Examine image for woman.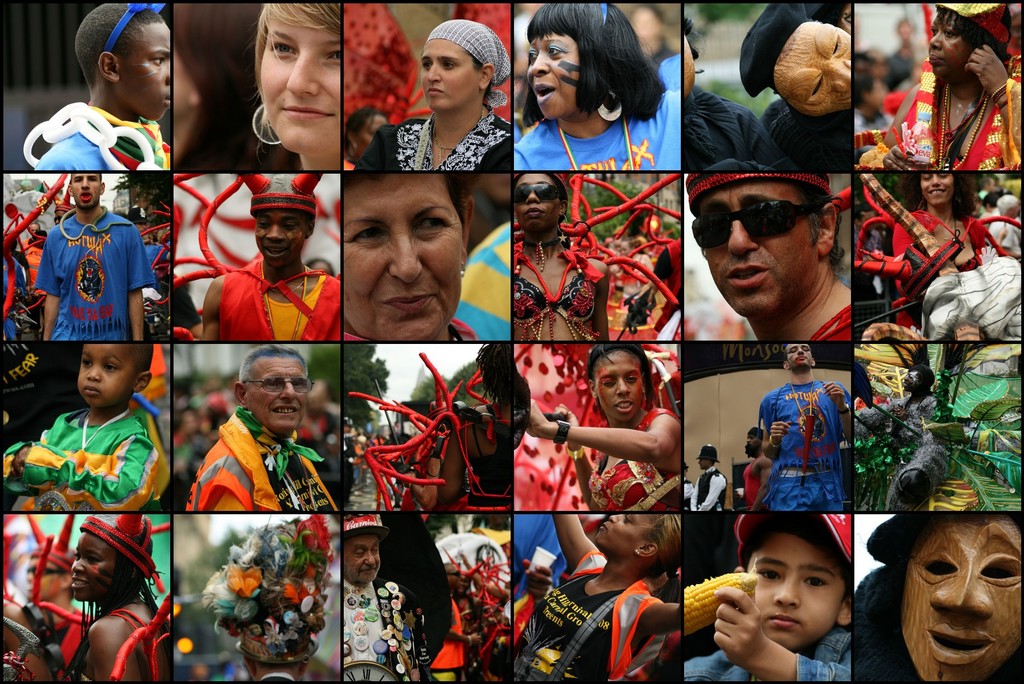
Examination result: {"x1": 346, "y1": 168, "x2": 479, "y2": 344}.
